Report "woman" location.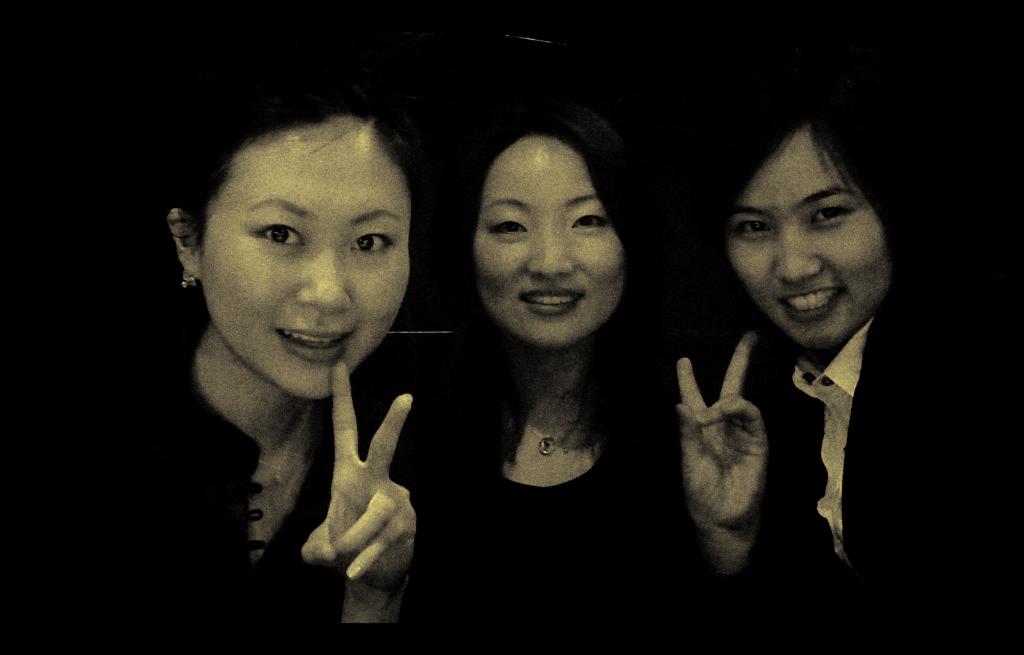
Report: box(338, 49, 754, 619).
